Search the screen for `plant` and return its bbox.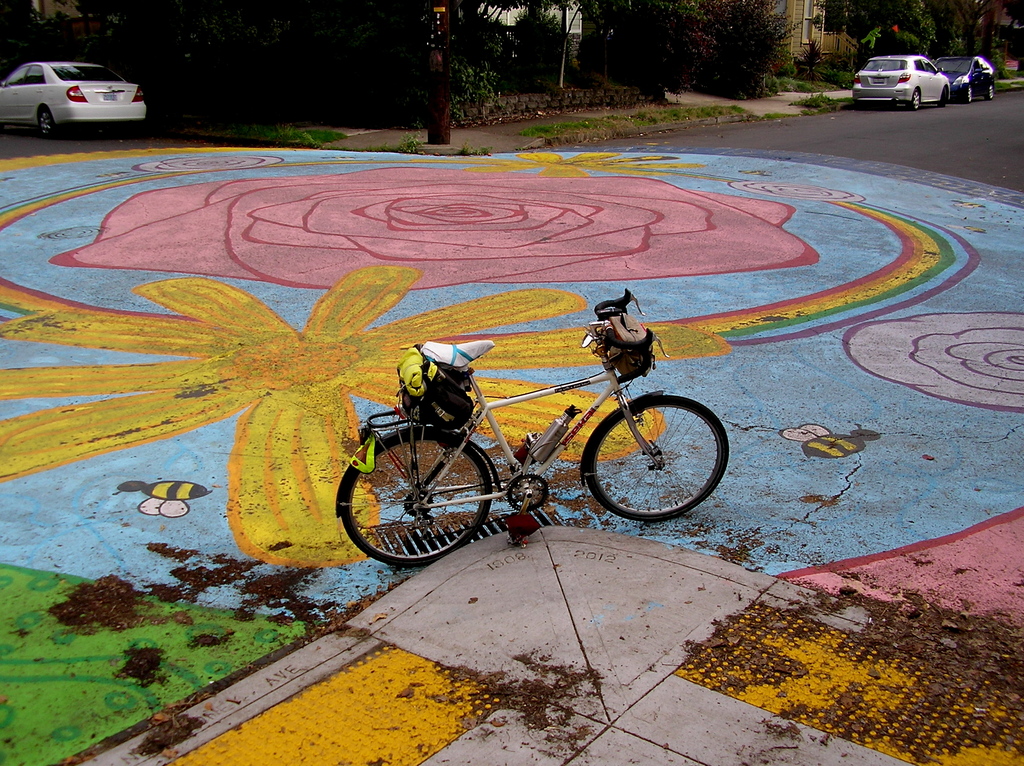
Found: 696/107/723/118.
